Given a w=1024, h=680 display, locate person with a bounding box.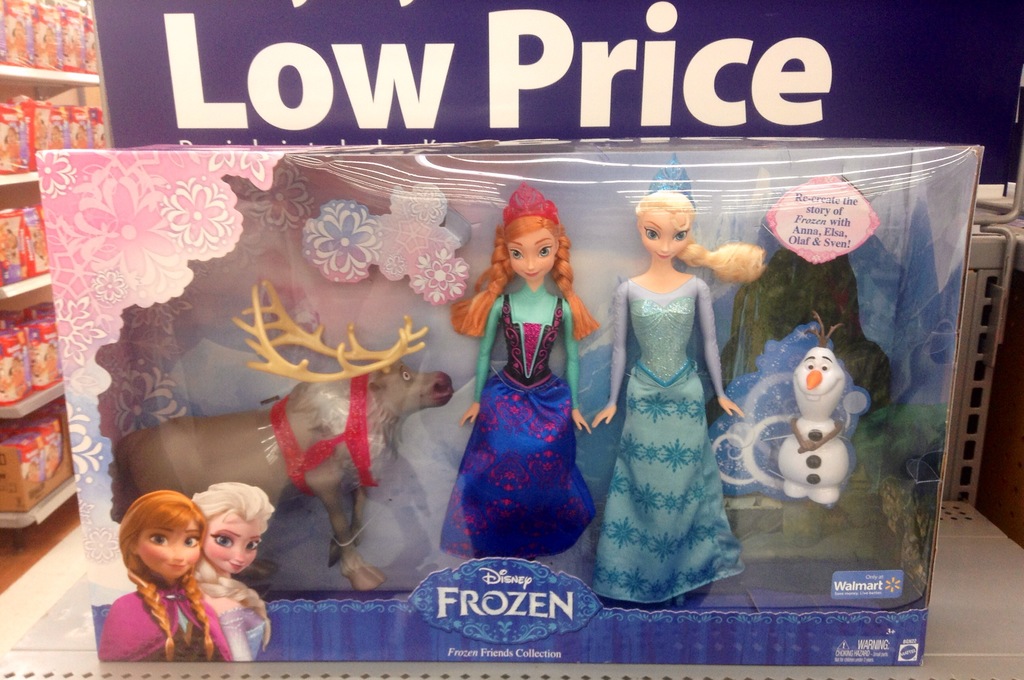
Located: bbox=(95, 492, 228, 663).
